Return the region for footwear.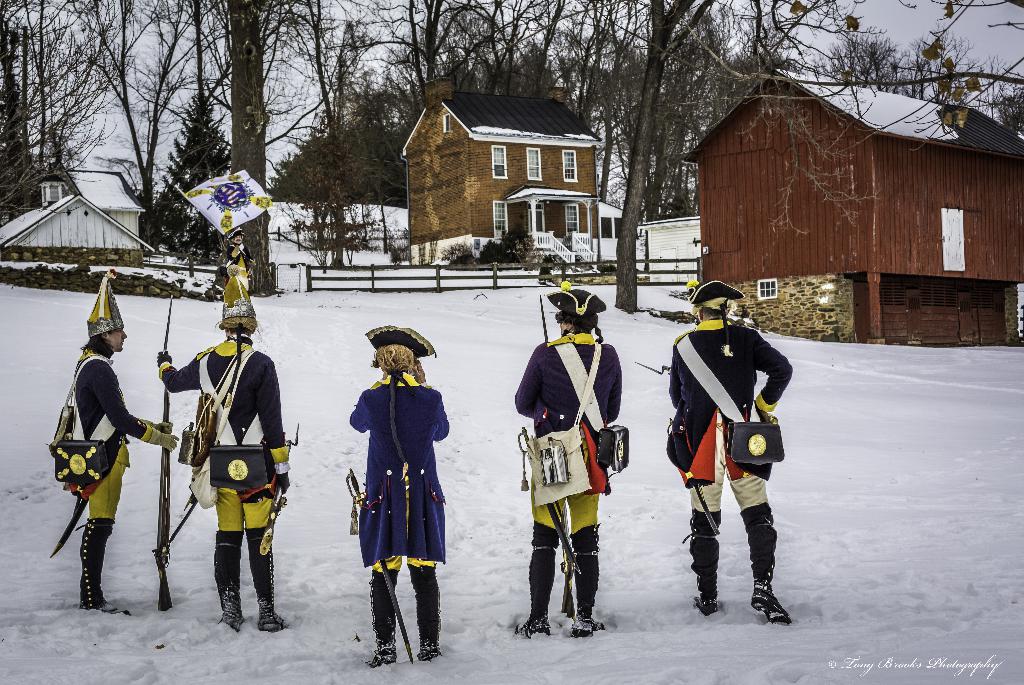
{"left": 406, "top": 562, "right": 442, "bottom": 661}.
